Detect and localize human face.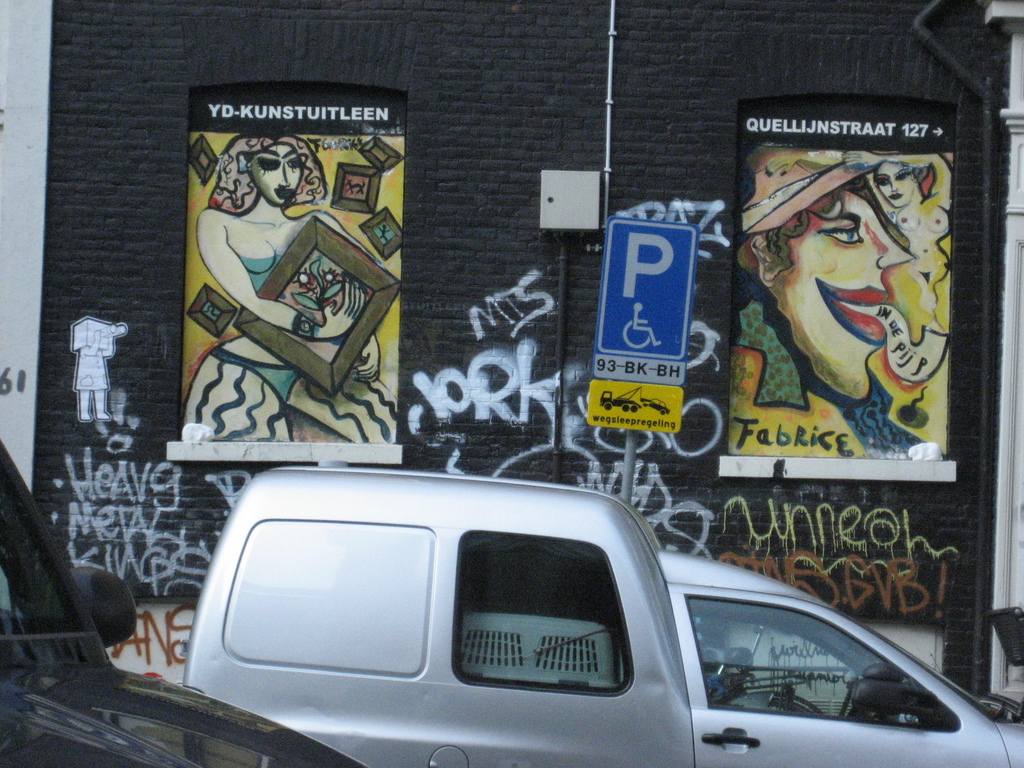
Localized at x1=873 y1=160 x2=915 y2=205.
